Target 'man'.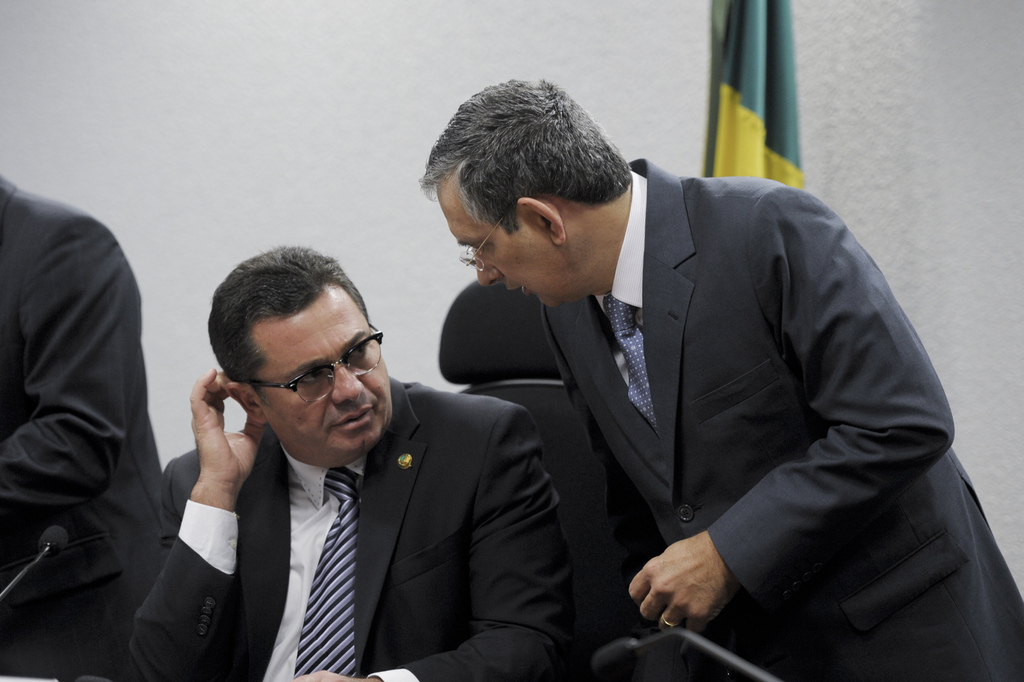
Target region: {"x1": 0, "y1": 177, "x2": 165, "y2": 681}.
